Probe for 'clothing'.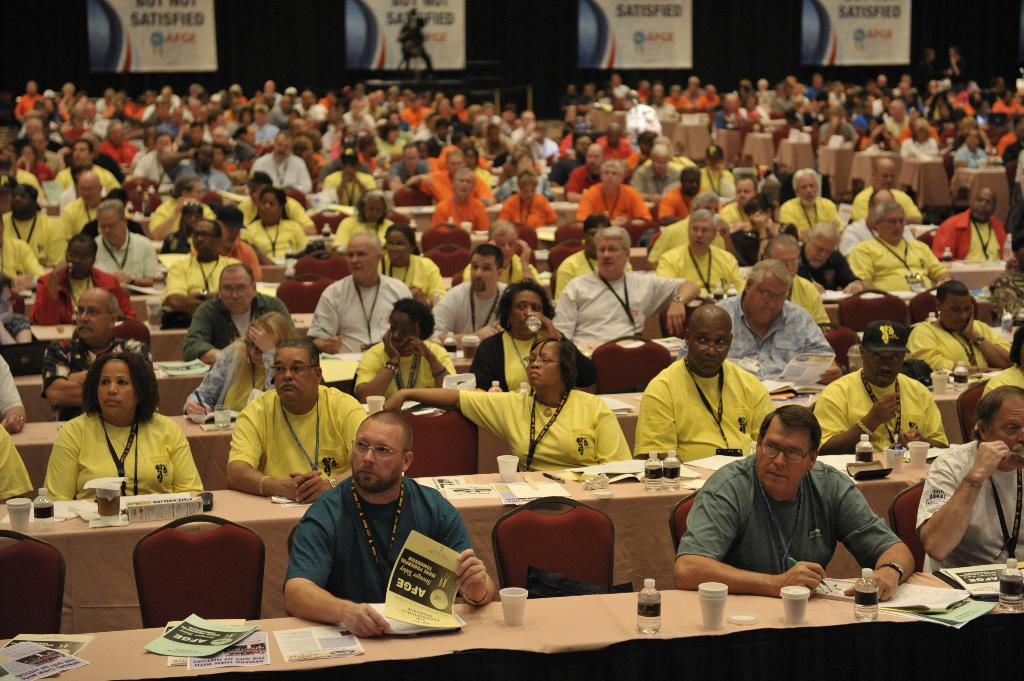
Probe result: 473 172 504 186.
